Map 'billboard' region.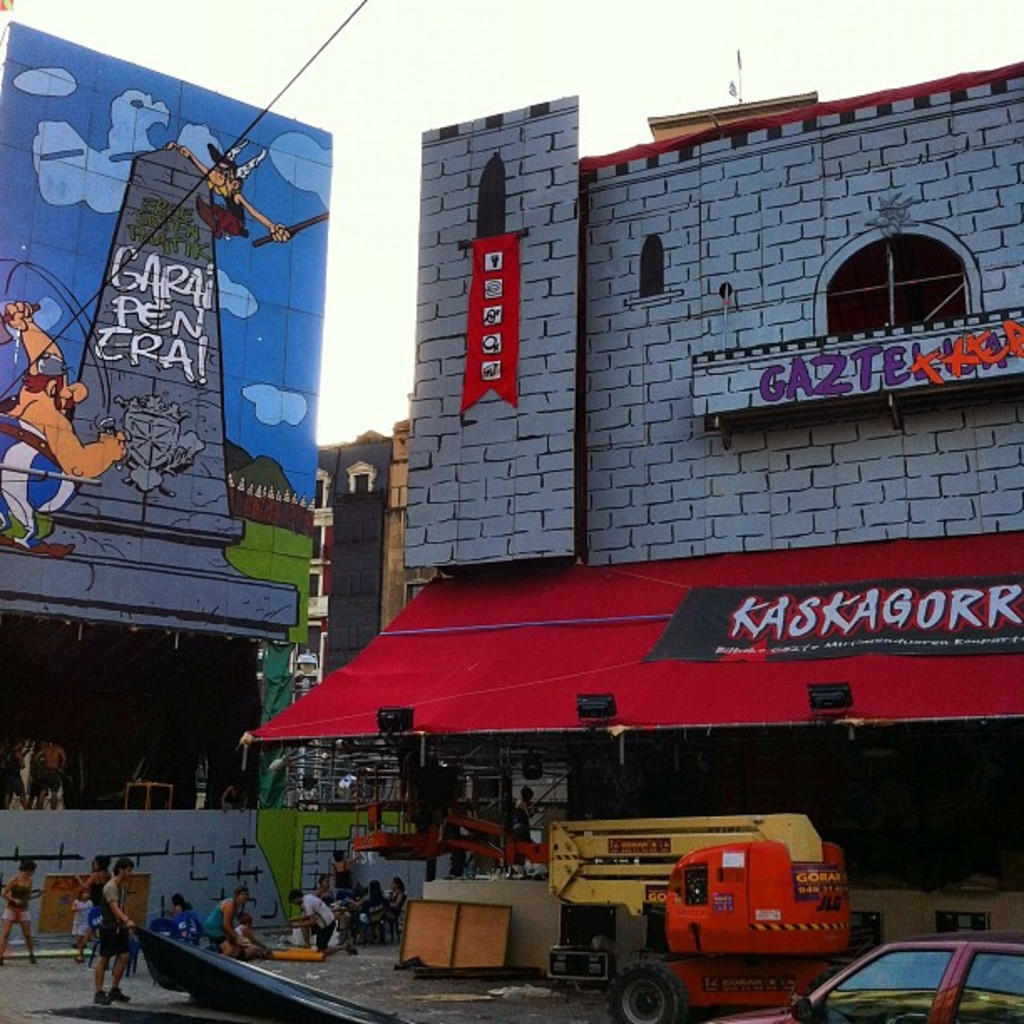
Mapped to l=0, t=69, r=336, b=644.
